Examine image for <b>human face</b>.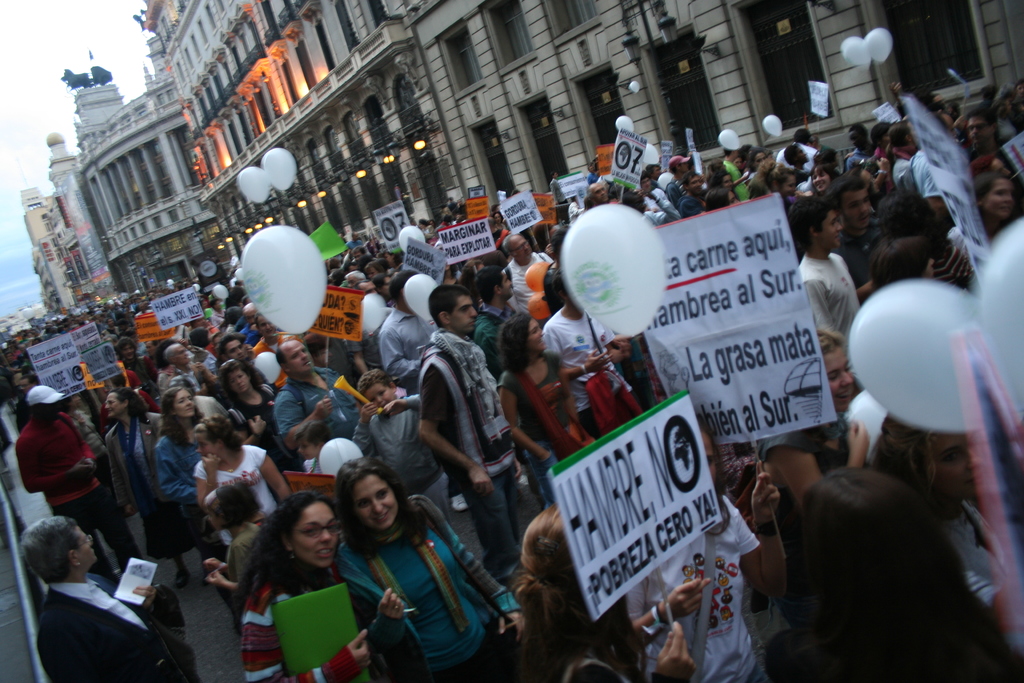
Examination result: region(104, 393, 127, 420).
